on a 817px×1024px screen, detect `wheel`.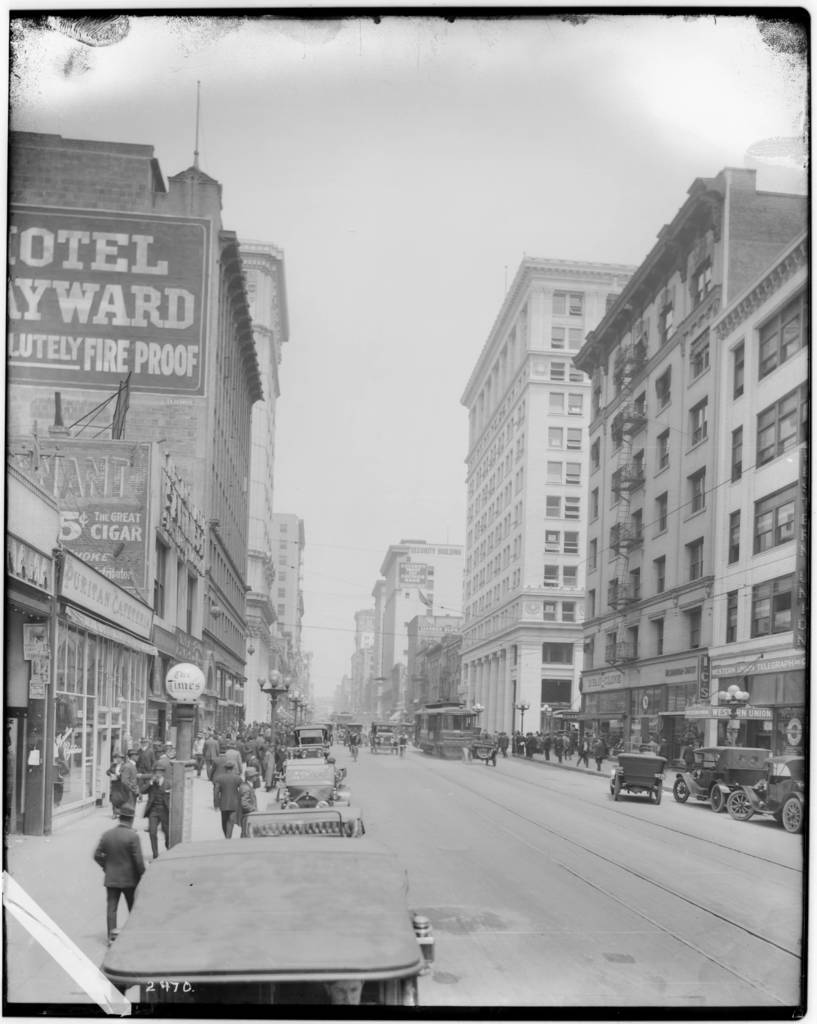
bbox=(609, 780, 619, 803).
